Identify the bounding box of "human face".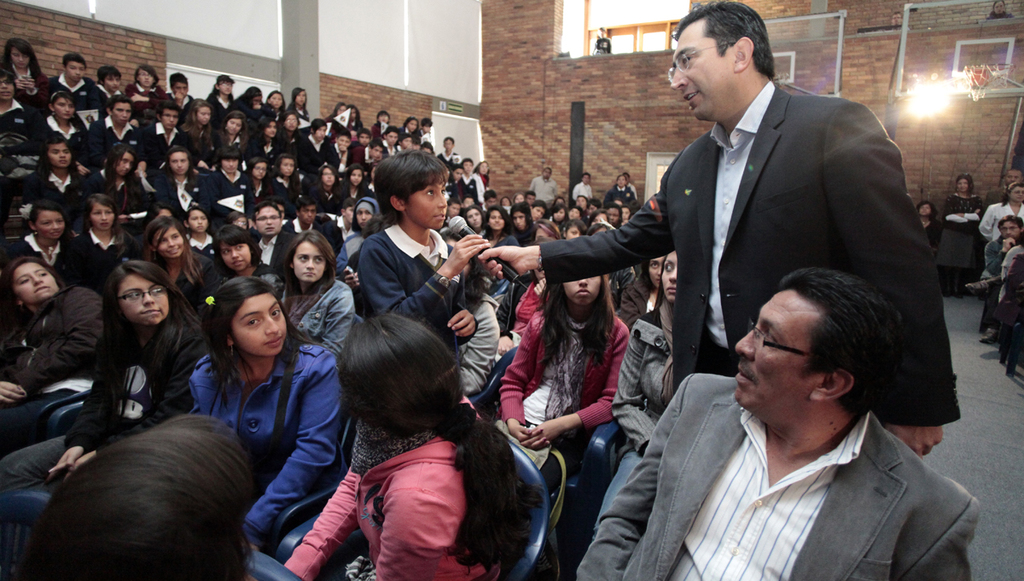
detection(356, 208, 372, 227).
